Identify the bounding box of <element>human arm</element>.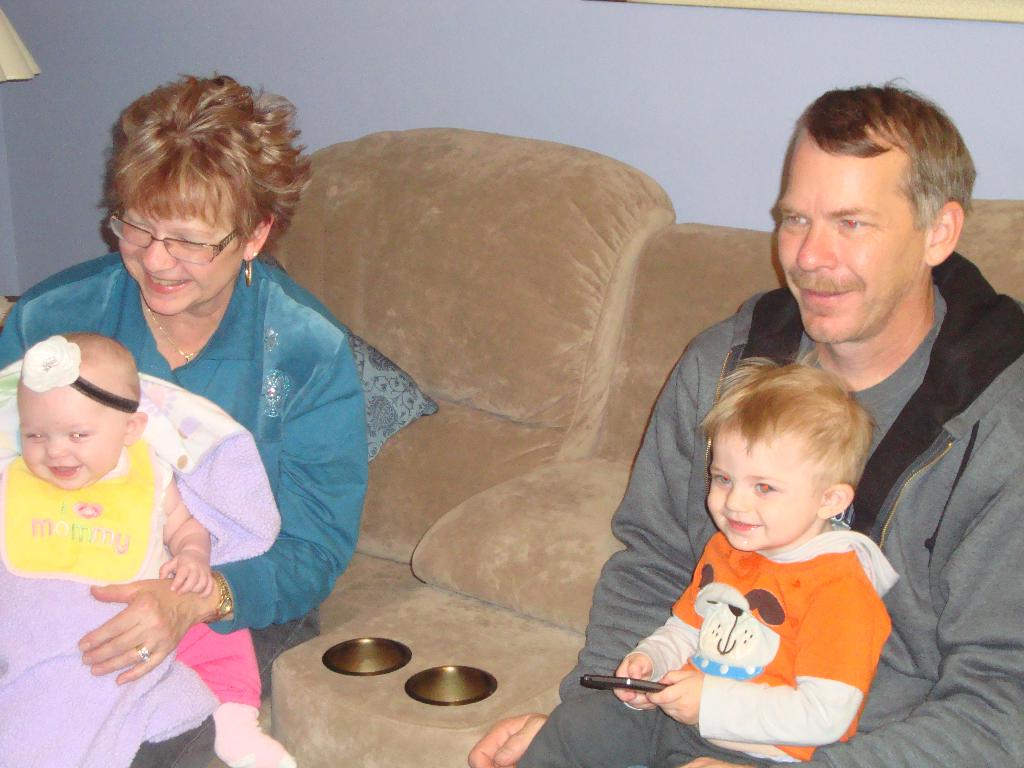
BBox(159, 479, 214, 602).
